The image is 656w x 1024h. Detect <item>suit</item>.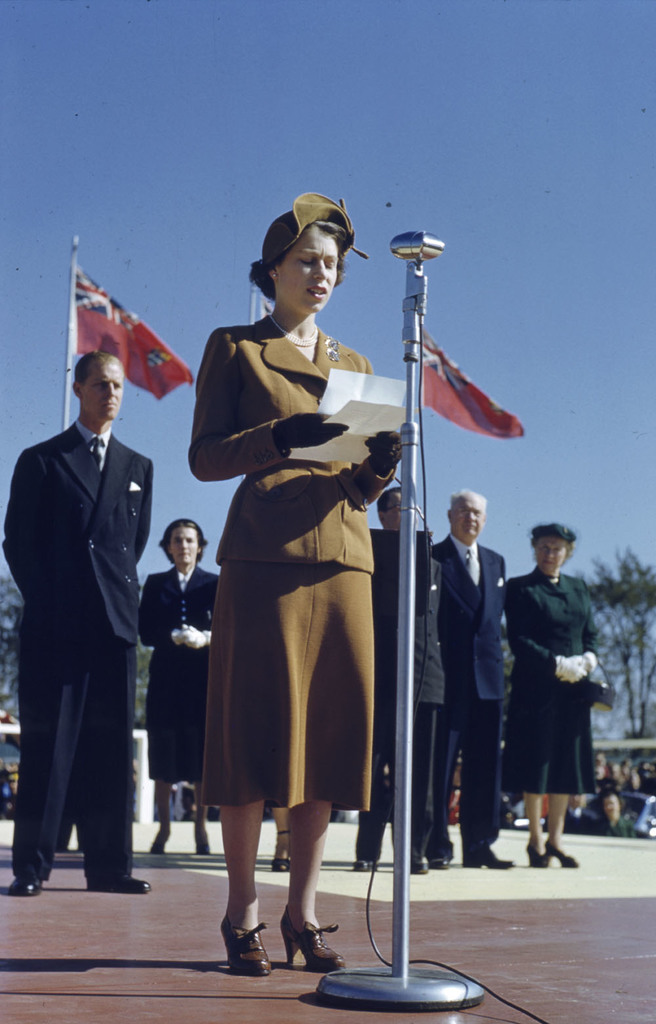
Detection: [511, 568, 604, 689].
